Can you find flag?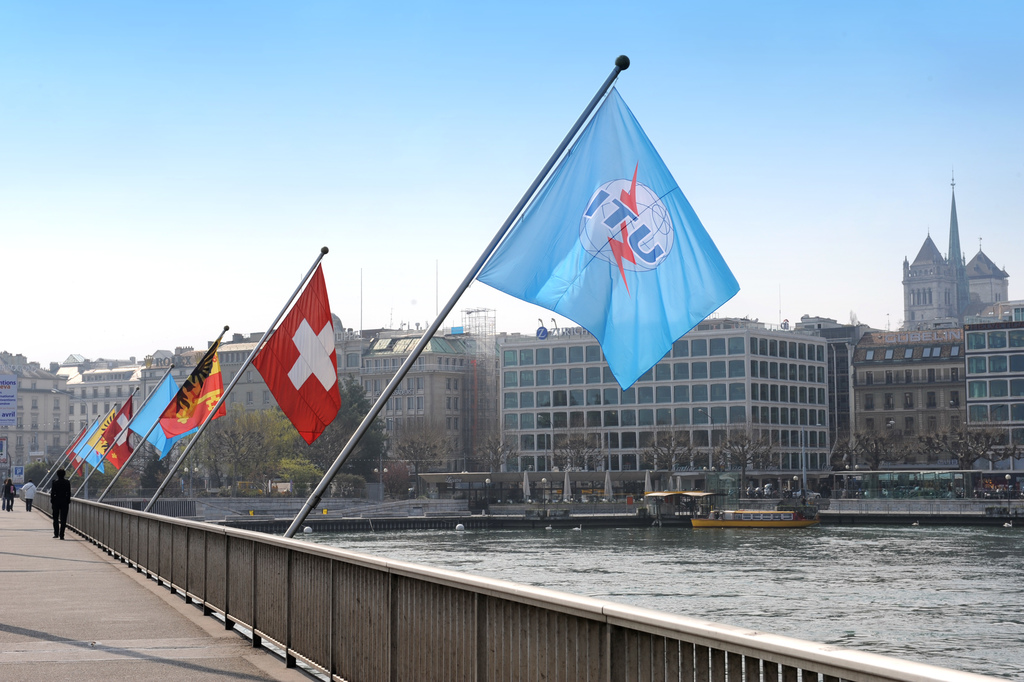
Yes, bounding box: 158,357,230,444.
